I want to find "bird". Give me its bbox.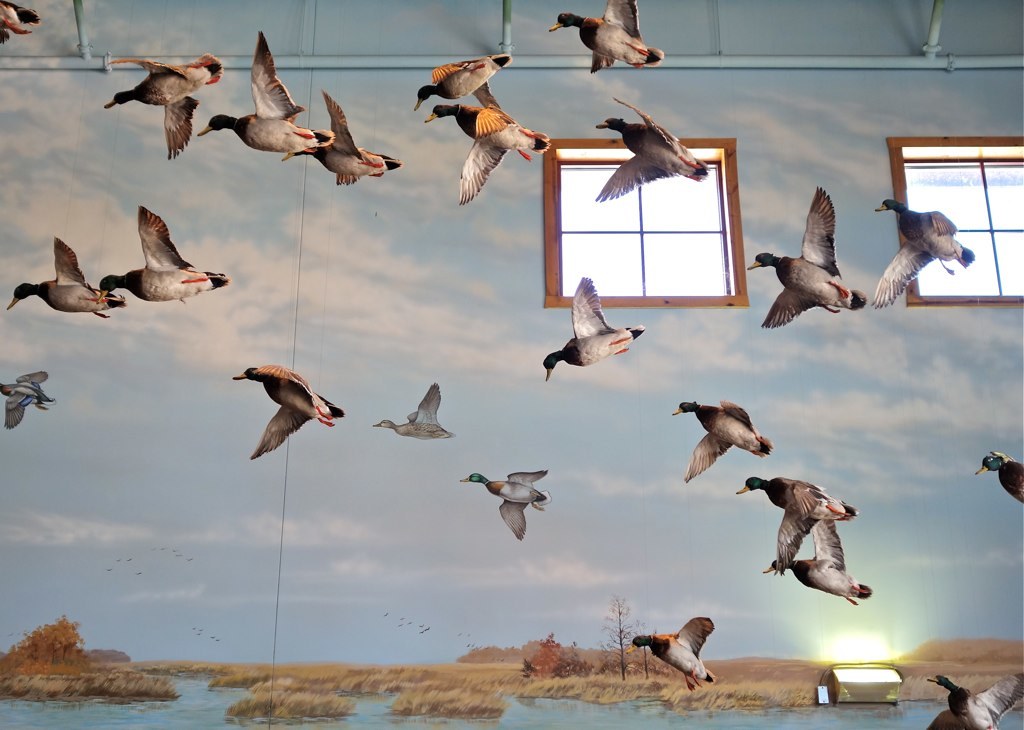
BBox(667, 393, 773, 491).
